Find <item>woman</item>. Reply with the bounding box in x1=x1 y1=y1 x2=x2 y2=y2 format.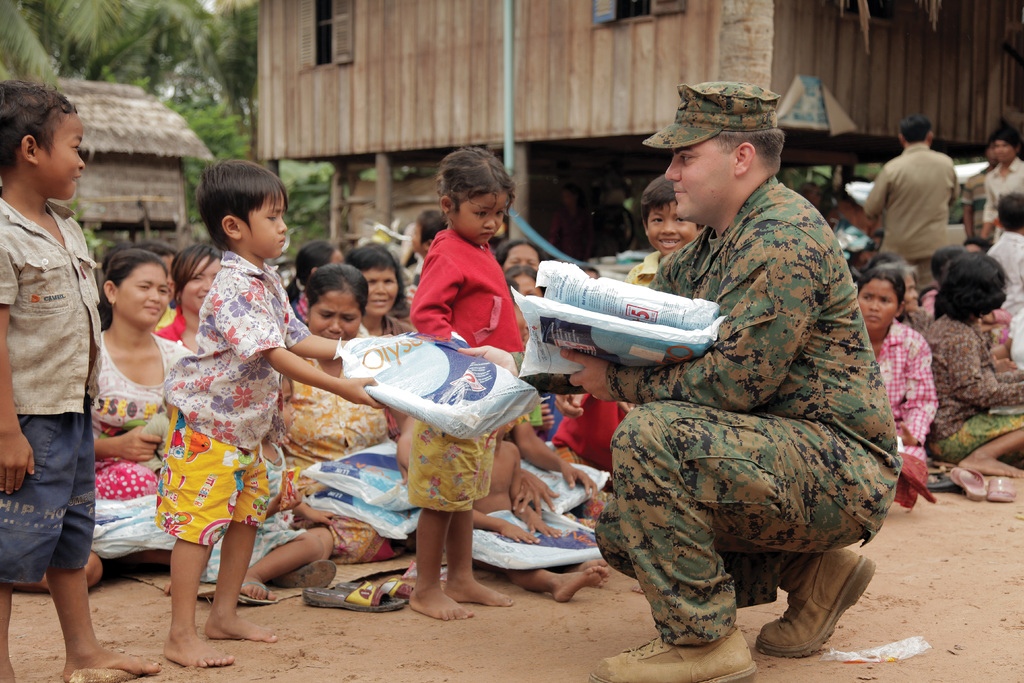
x1=343 y1=239 x2=418 y2=345.
